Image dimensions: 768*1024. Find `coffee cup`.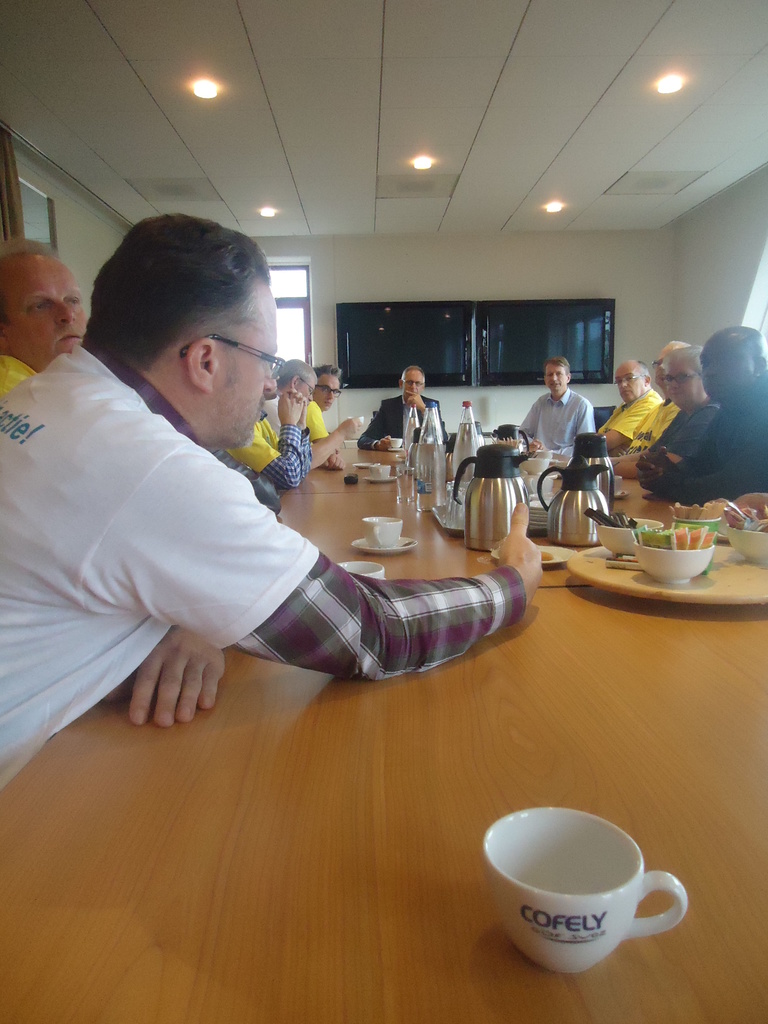
[389,436,404,449].
